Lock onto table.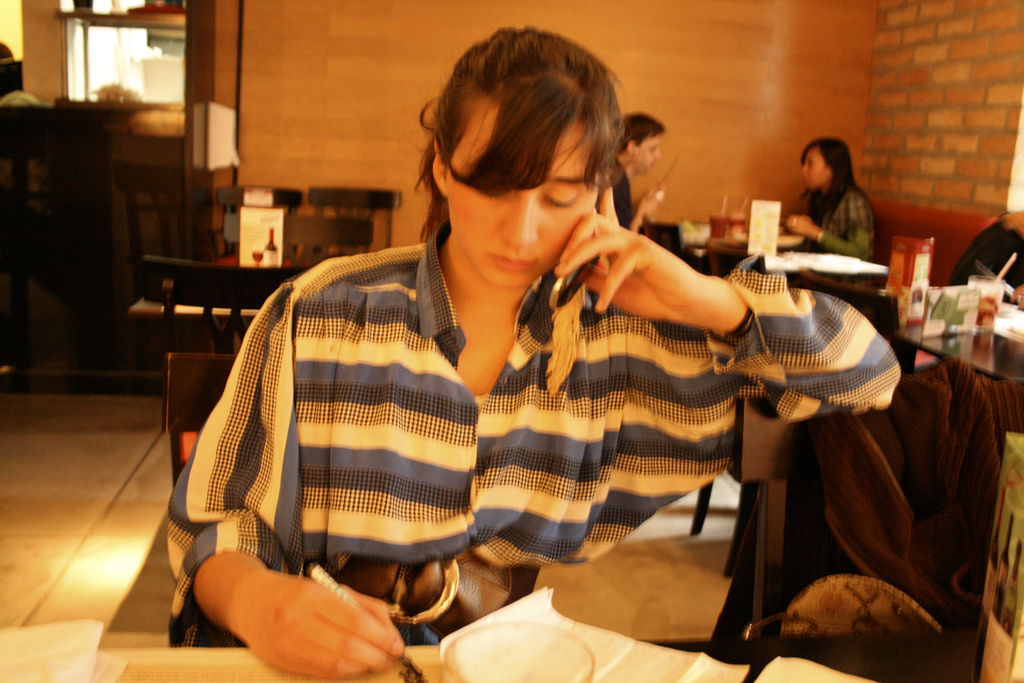
Locked: <box>799,265,889,311</box>.
